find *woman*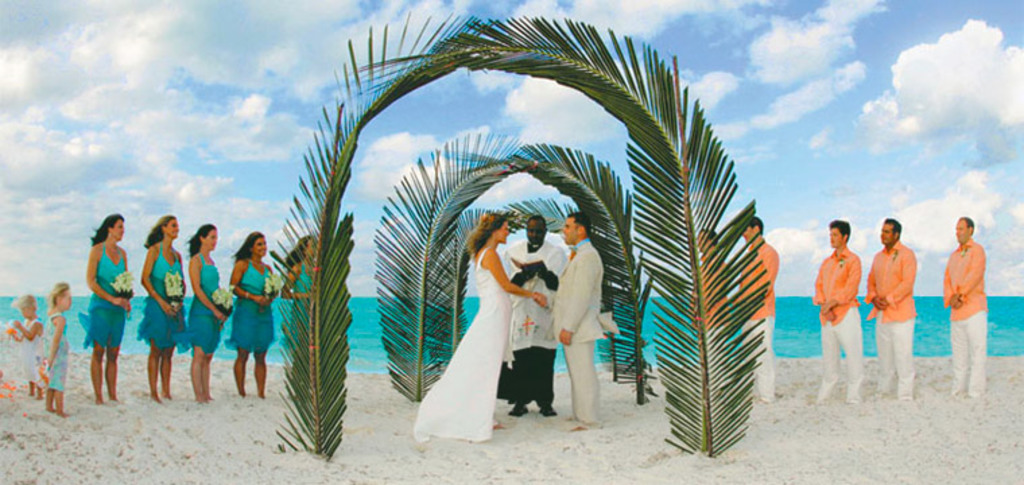
crop(228, 225, 276, 397)
